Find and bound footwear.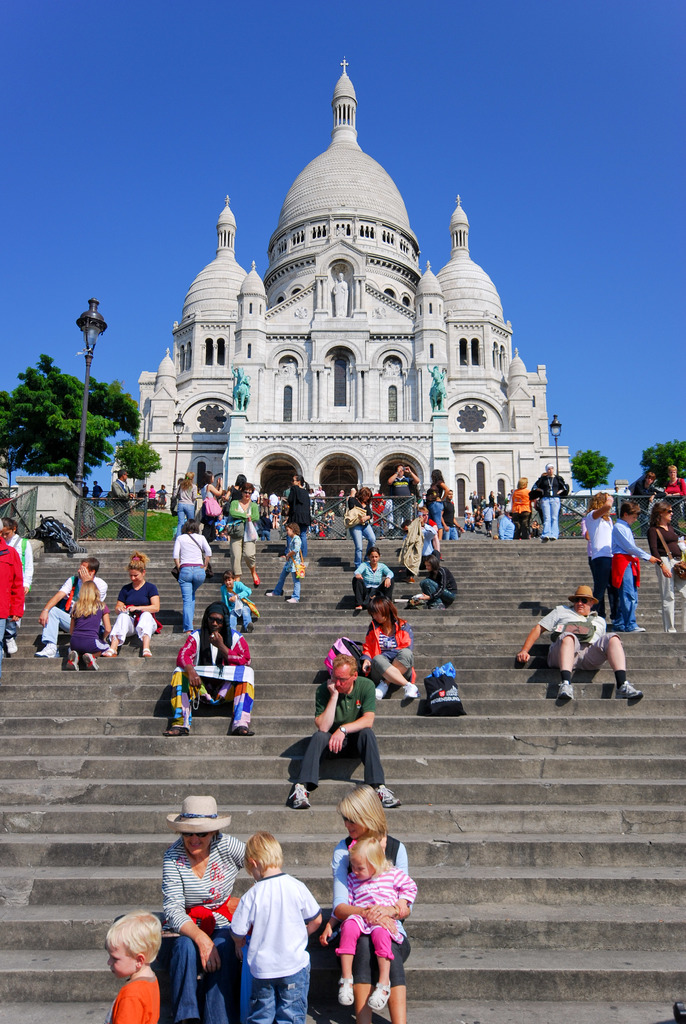
Bound: {"x1": 134, "y1": 646, "x2": 151, "y2": 657}.
